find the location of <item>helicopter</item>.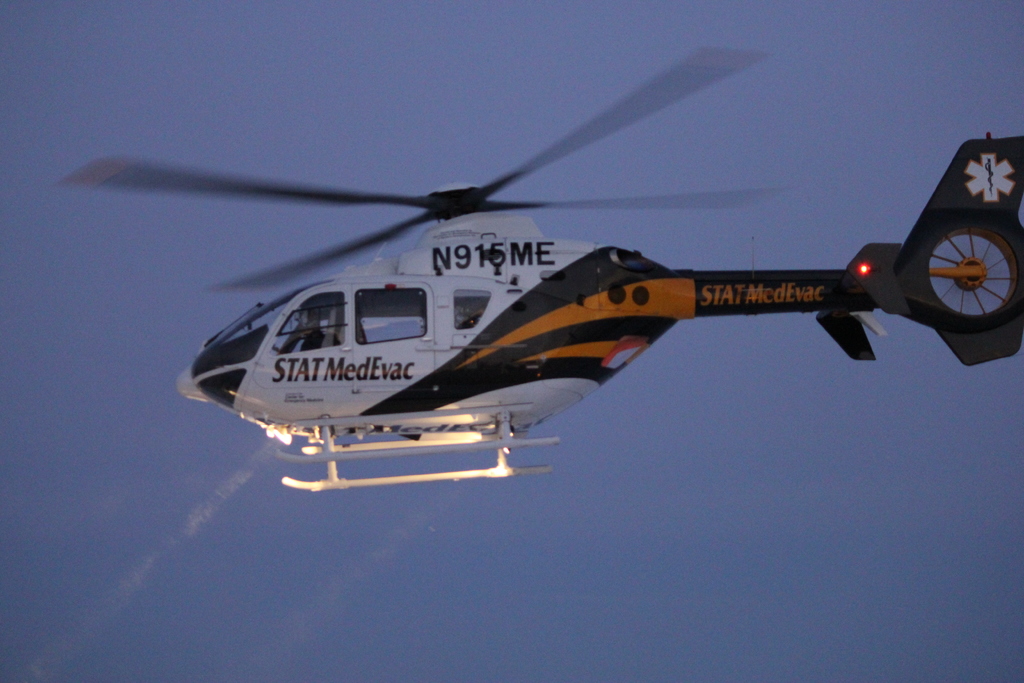
Location: (35, 61, 1023, 518).
